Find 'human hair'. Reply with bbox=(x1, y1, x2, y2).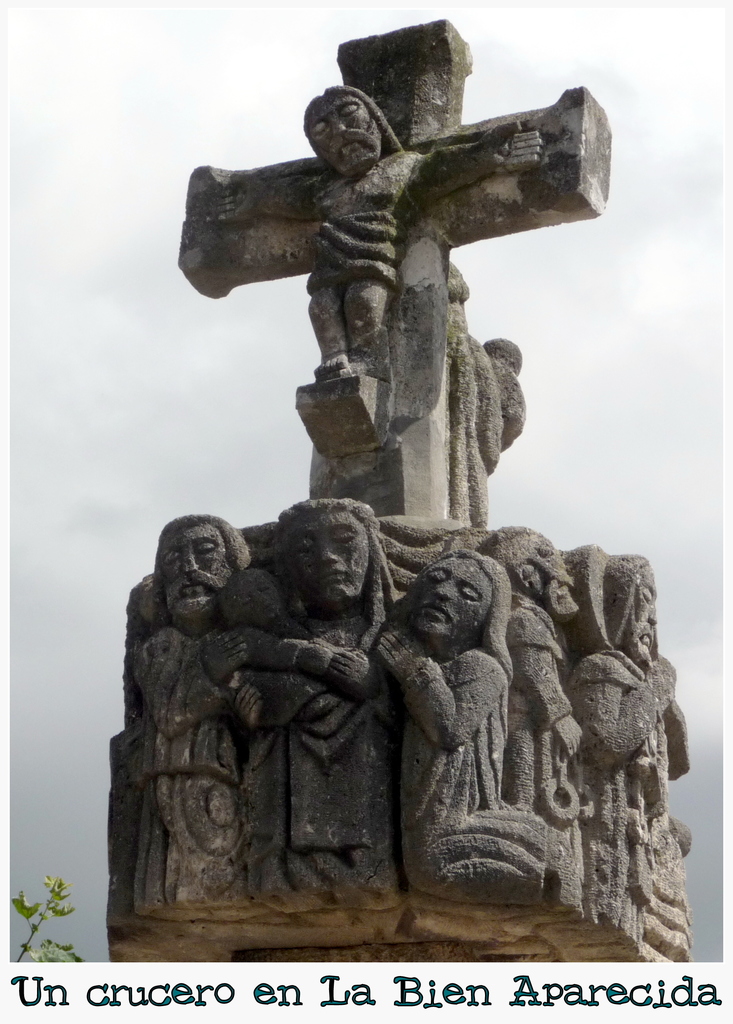
bbox=(252, 498, 401, 632).
